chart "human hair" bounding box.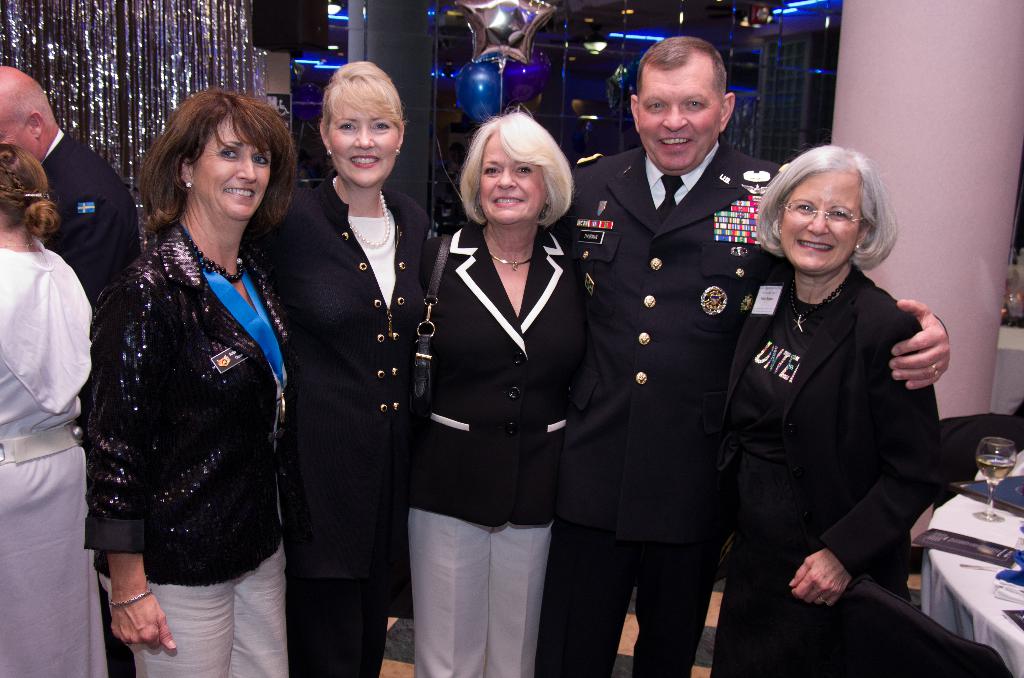
Charted: 130/78/278/235.
